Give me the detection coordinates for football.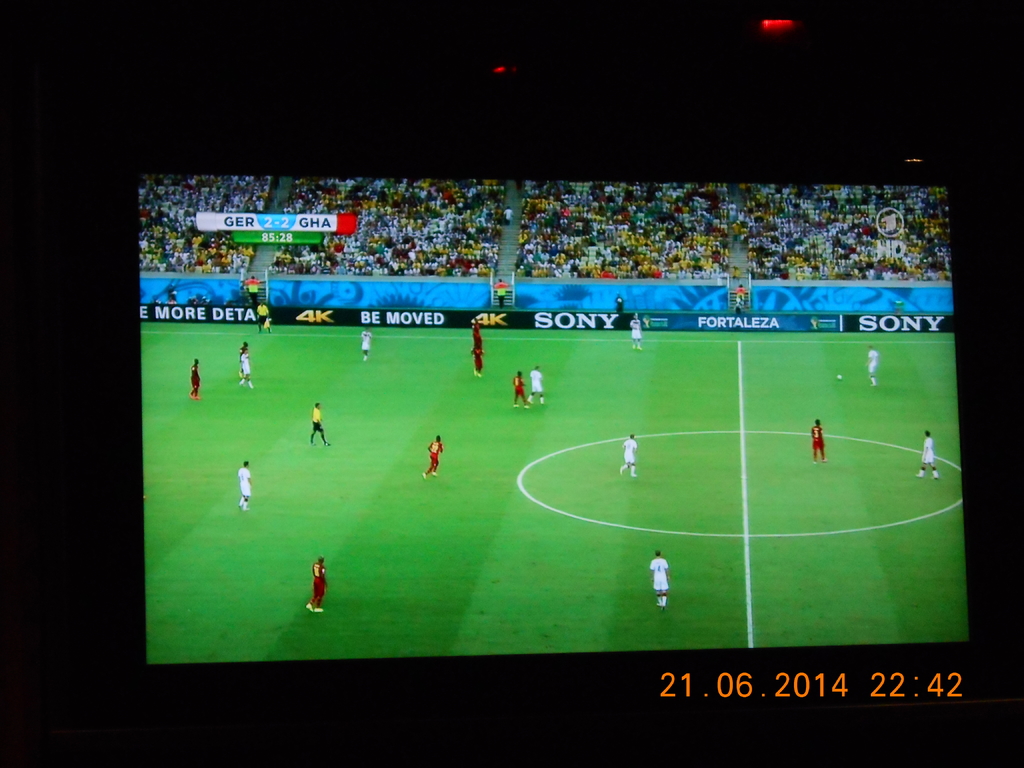
locate(836, 374, 843, 381).
